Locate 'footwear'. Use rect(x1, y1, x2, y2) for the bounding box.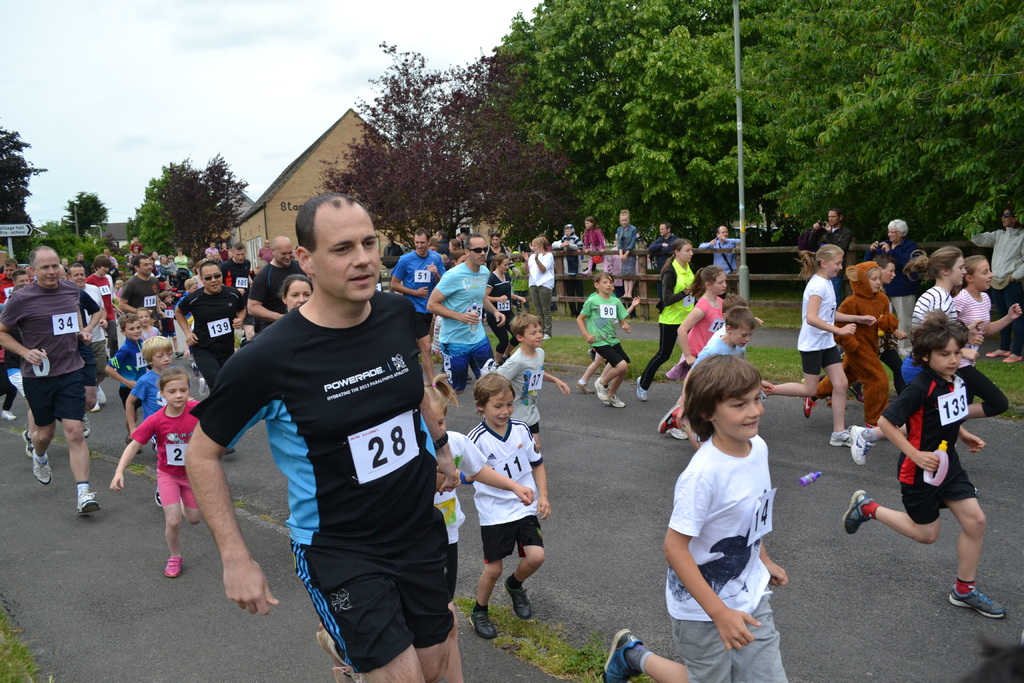
rect(505, 573, 534, 620).
